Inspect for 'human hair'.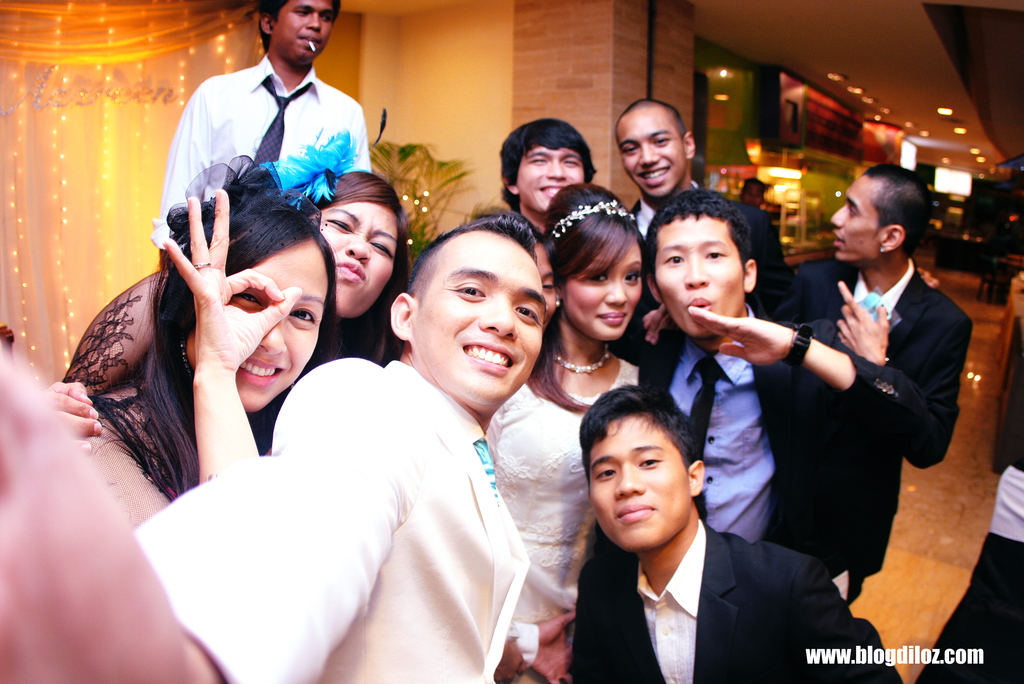
Inspection: box=[295, 168, 409, 362].
